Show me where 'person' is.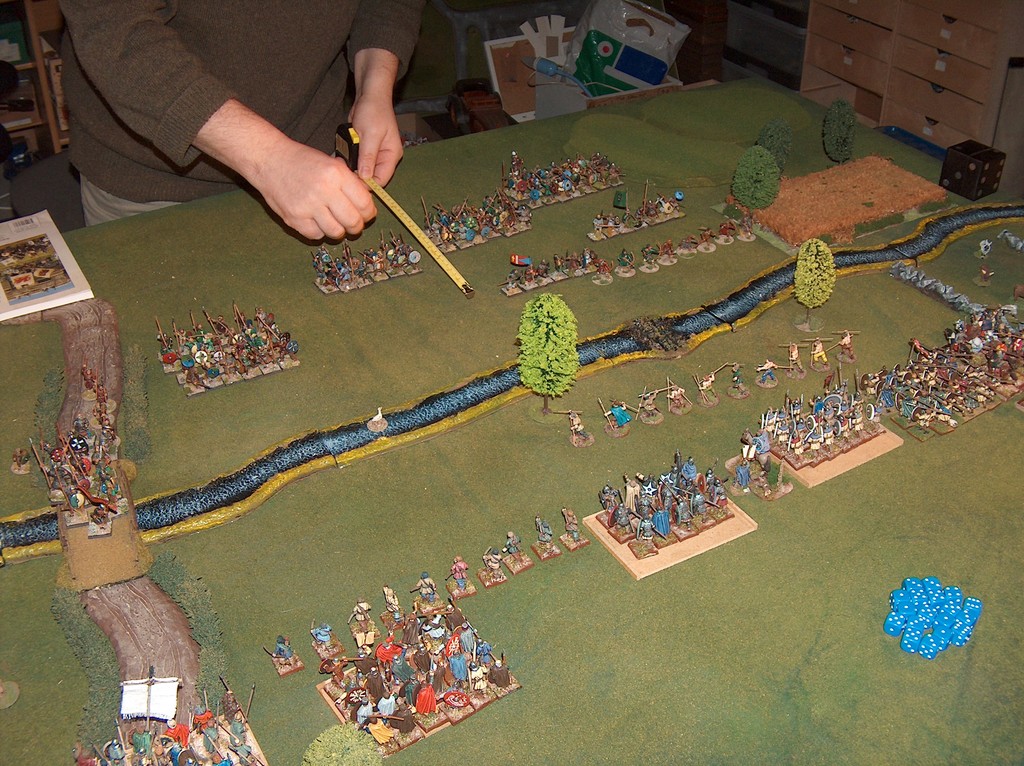
'person' is at select_region(600, 401, 627, 422).
